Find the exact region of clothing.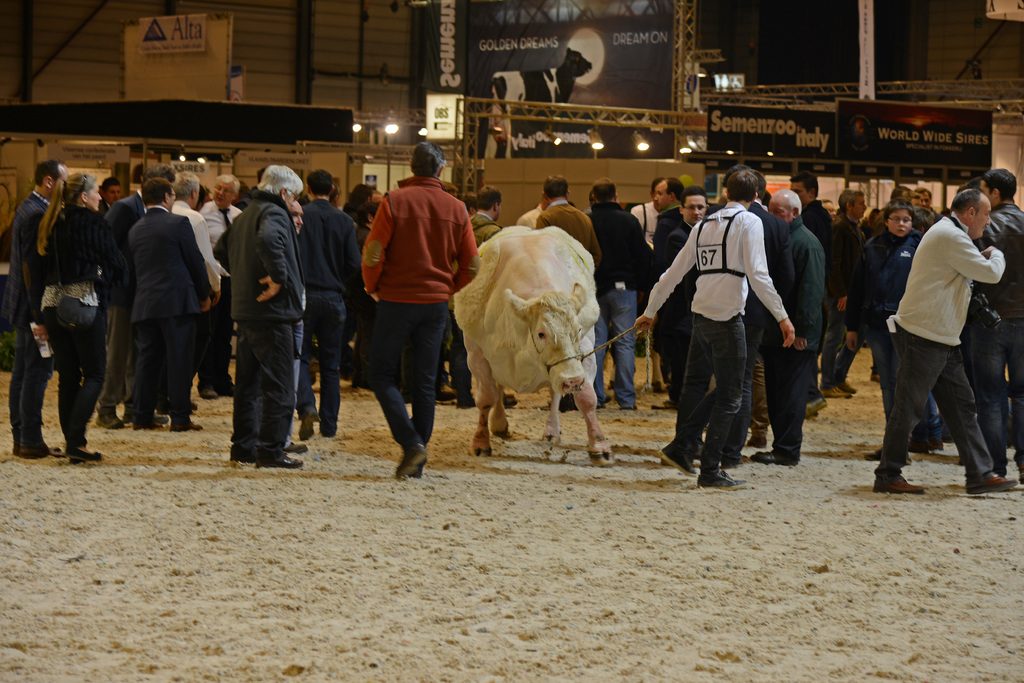
Exact region: bbox(858, 227, 924, 404).
